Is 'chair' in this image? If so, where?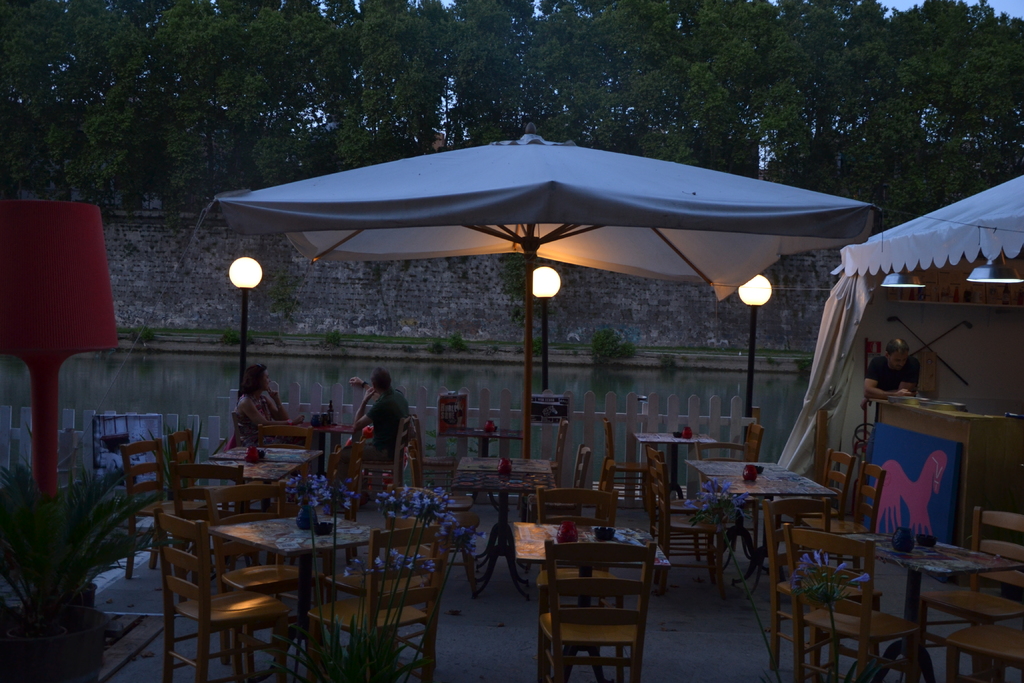
Yes, at bbox=[171, 482, 286, 527].
